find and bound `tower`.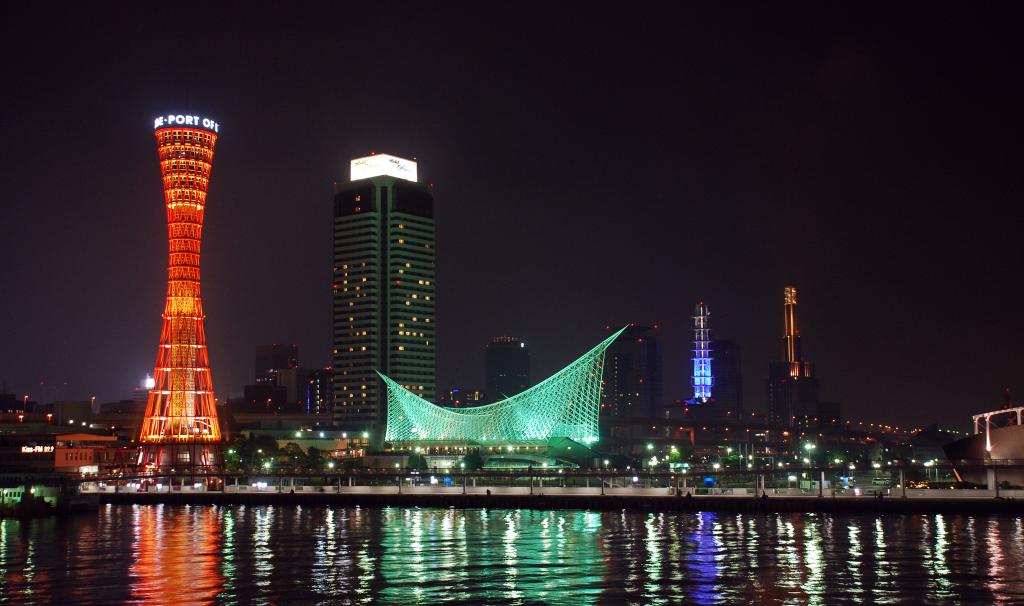
Bound: bbox=(112, 84, 244, 480).
